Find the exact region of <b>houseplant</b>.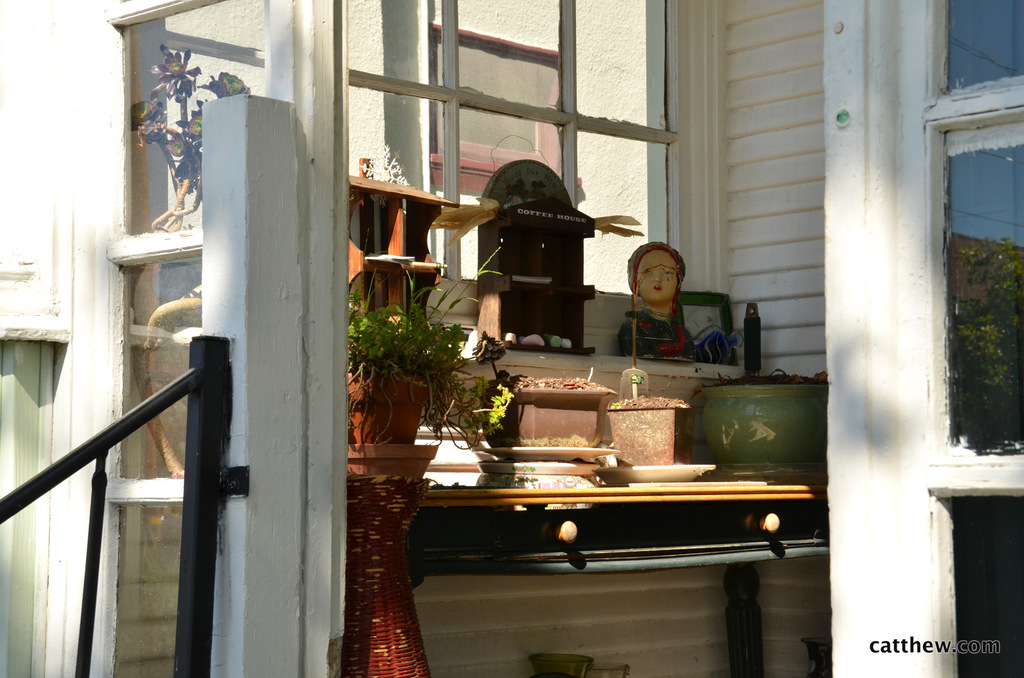
Exact region: <box>626,367,646,401</box>.
